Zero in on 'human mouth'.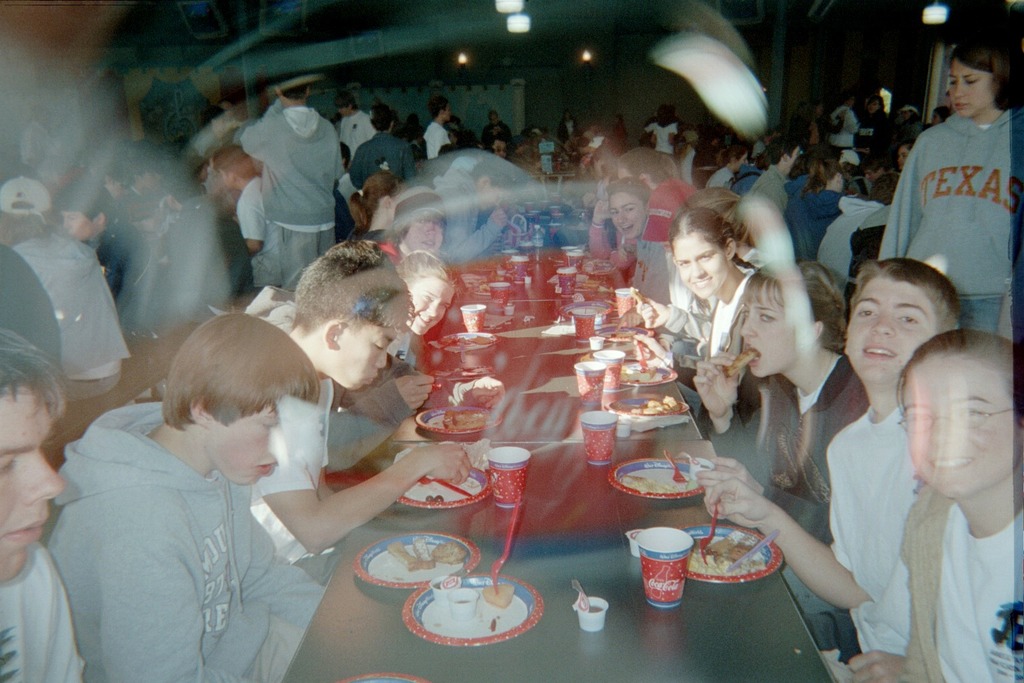
Zeroed in: 0 515 47 546.
